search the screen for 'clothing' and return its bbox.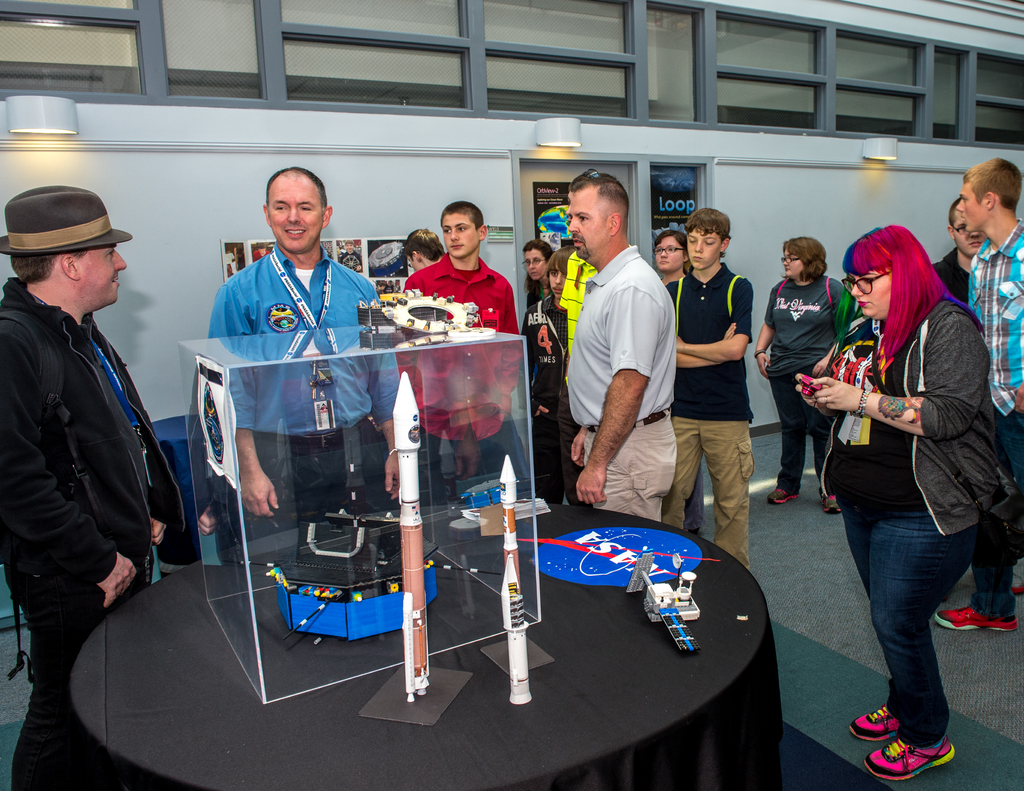
Found: <box>0,284,227,788</box>.
